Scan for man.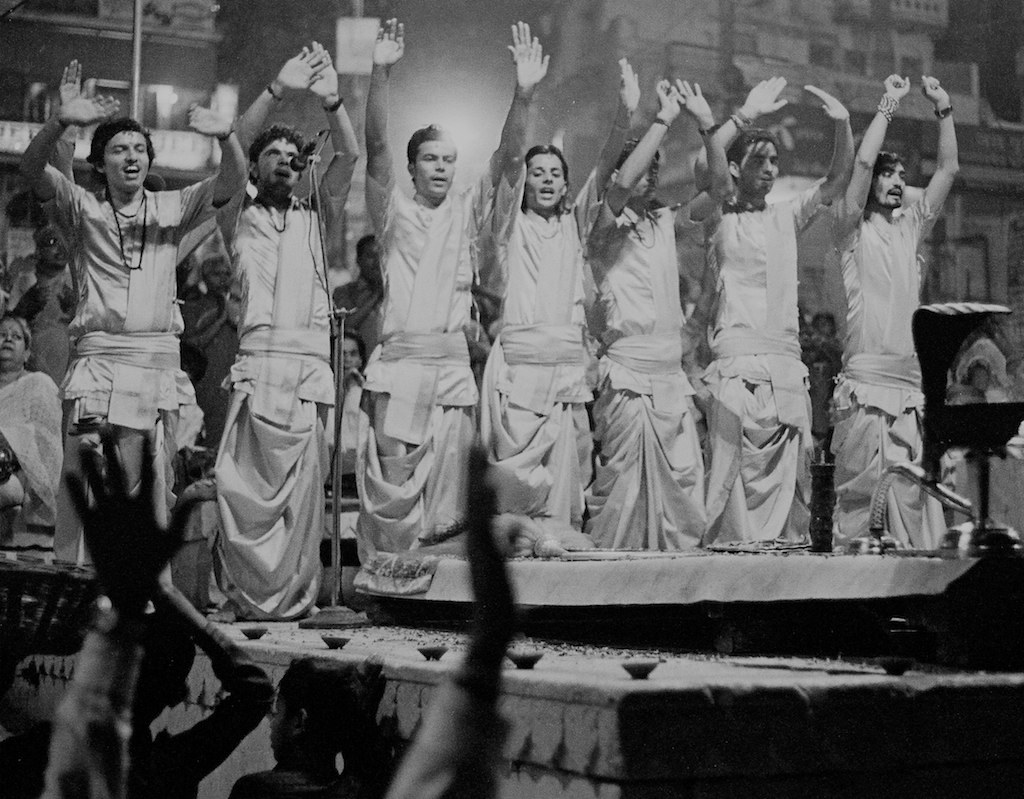
Scan result: (x1=210, y1=37, x2=356, y2=646).
